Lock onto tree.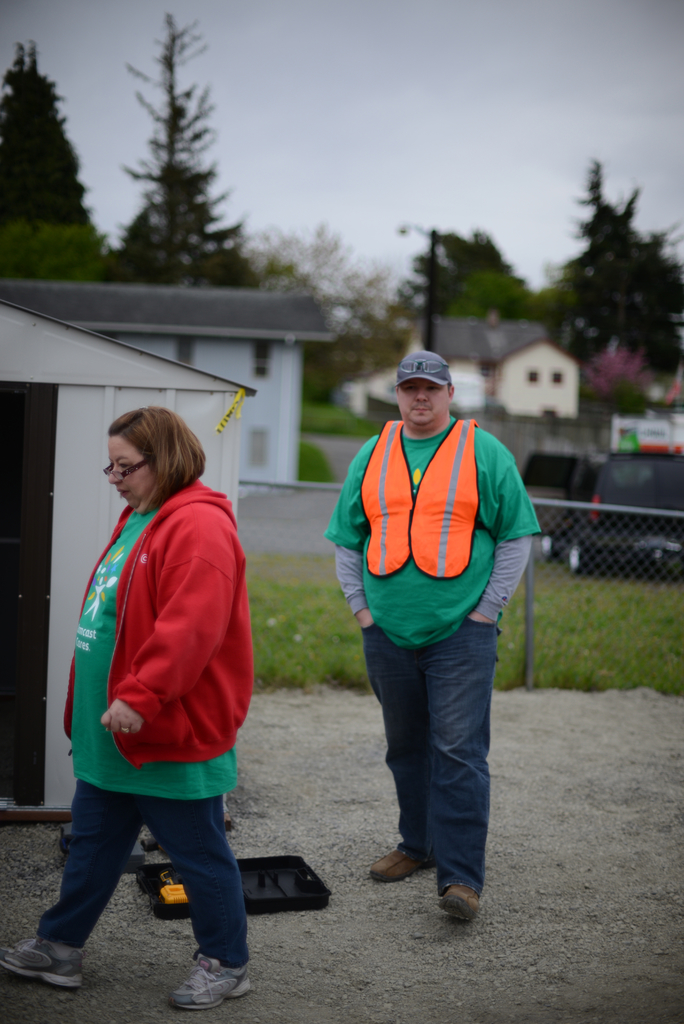
Locked: 249:220:430:405.
